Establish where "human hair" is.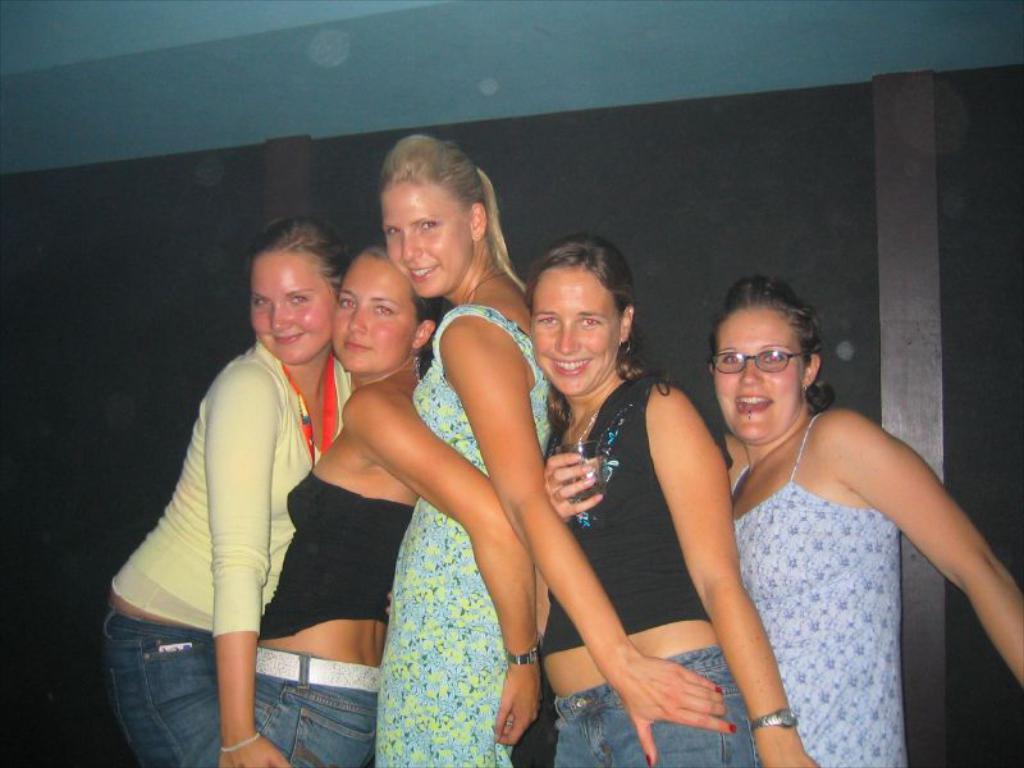
Established at (left=247, top=214, right=352, bottom=297).
